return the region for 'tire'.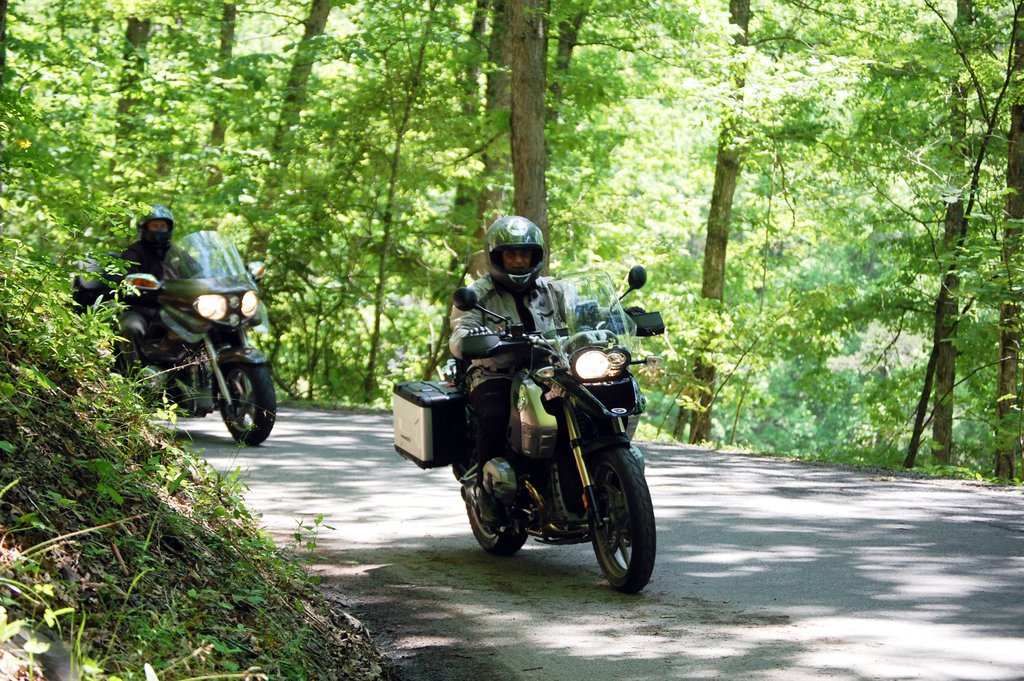
BBox(588, 448, 650, 600).
